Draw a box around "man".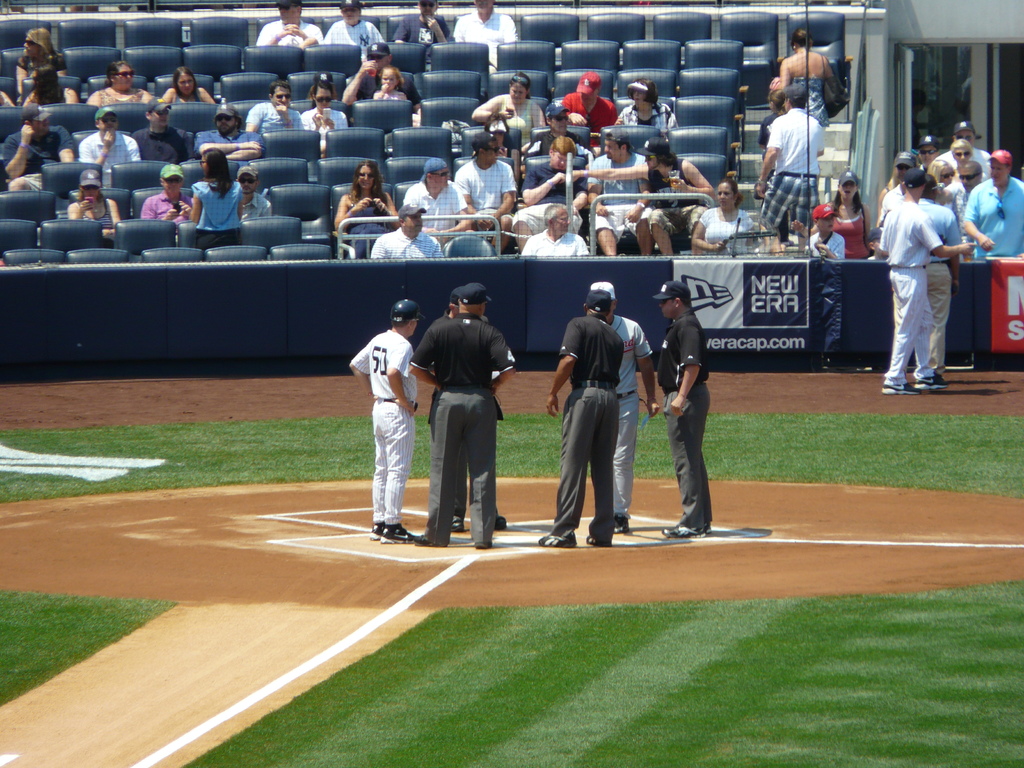
detection(424, 294, 509, 531).
